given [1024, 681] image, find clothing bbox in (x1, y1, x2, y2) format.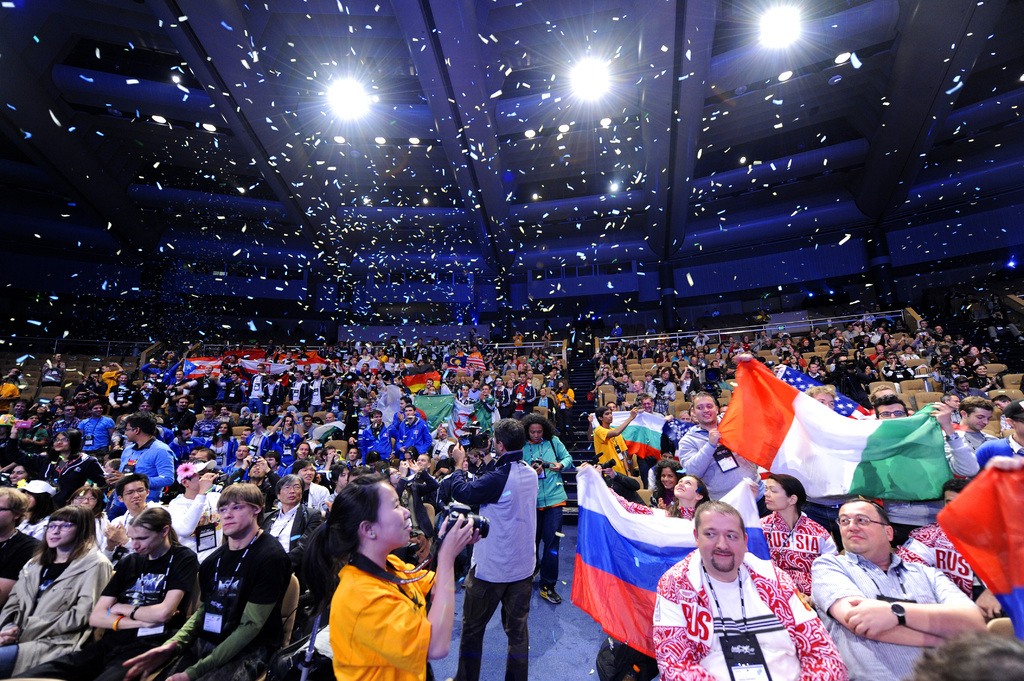
(360, 380, 374, 394).
